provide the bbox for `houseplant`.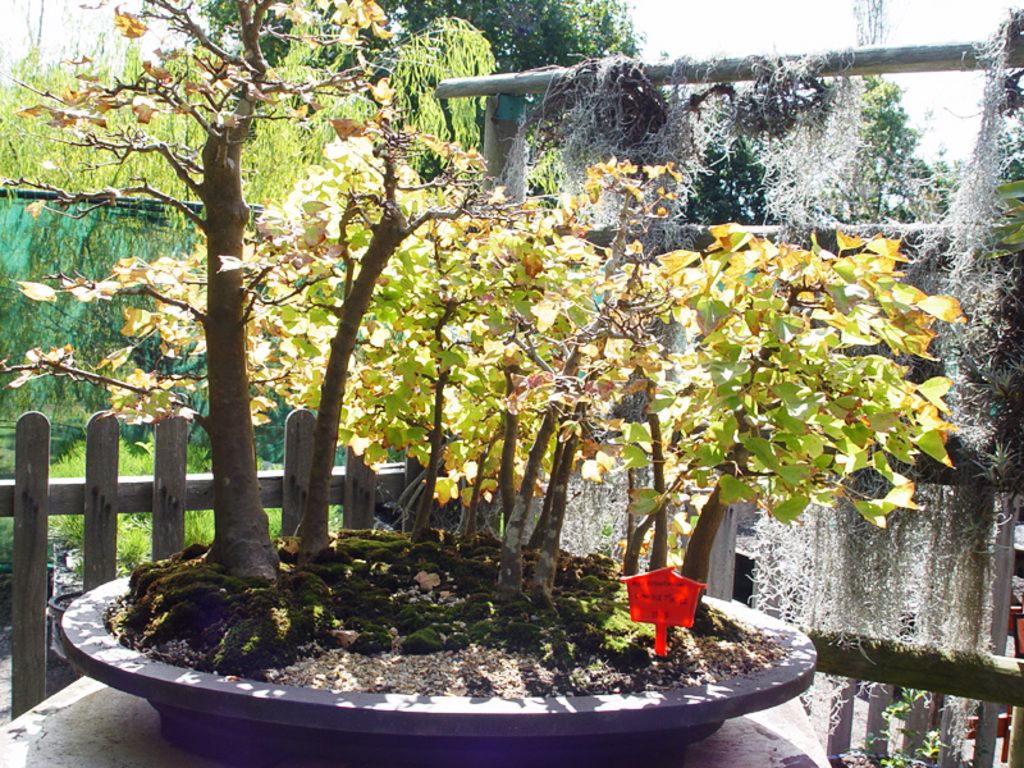
bbox=[13, 0, 986, 767].
